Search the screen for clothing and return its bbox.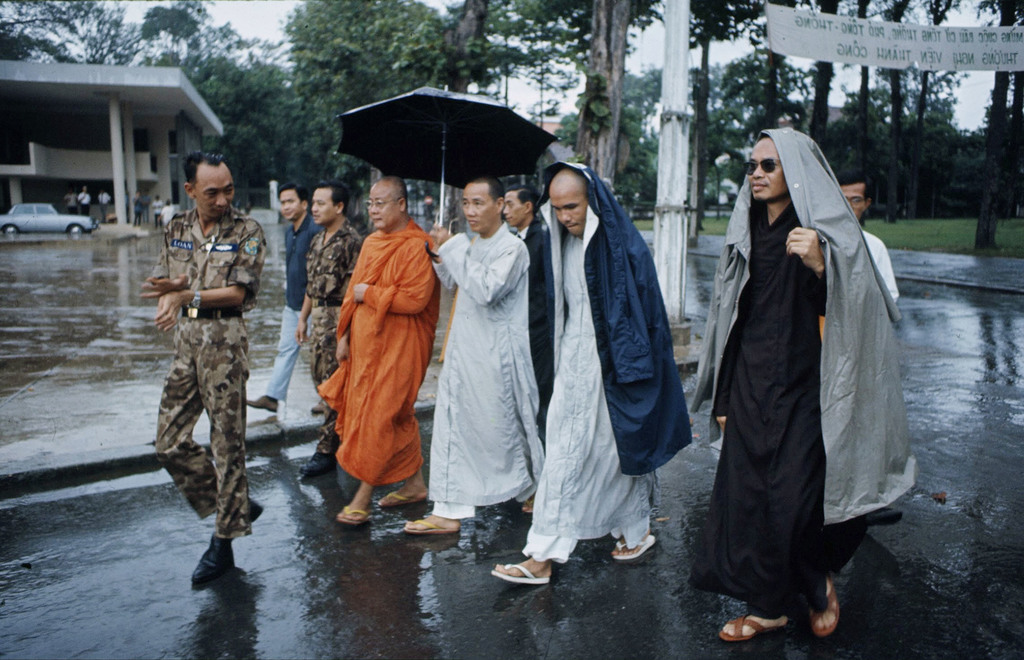
Found: left=431, top=218, right=547, bottom=520.
